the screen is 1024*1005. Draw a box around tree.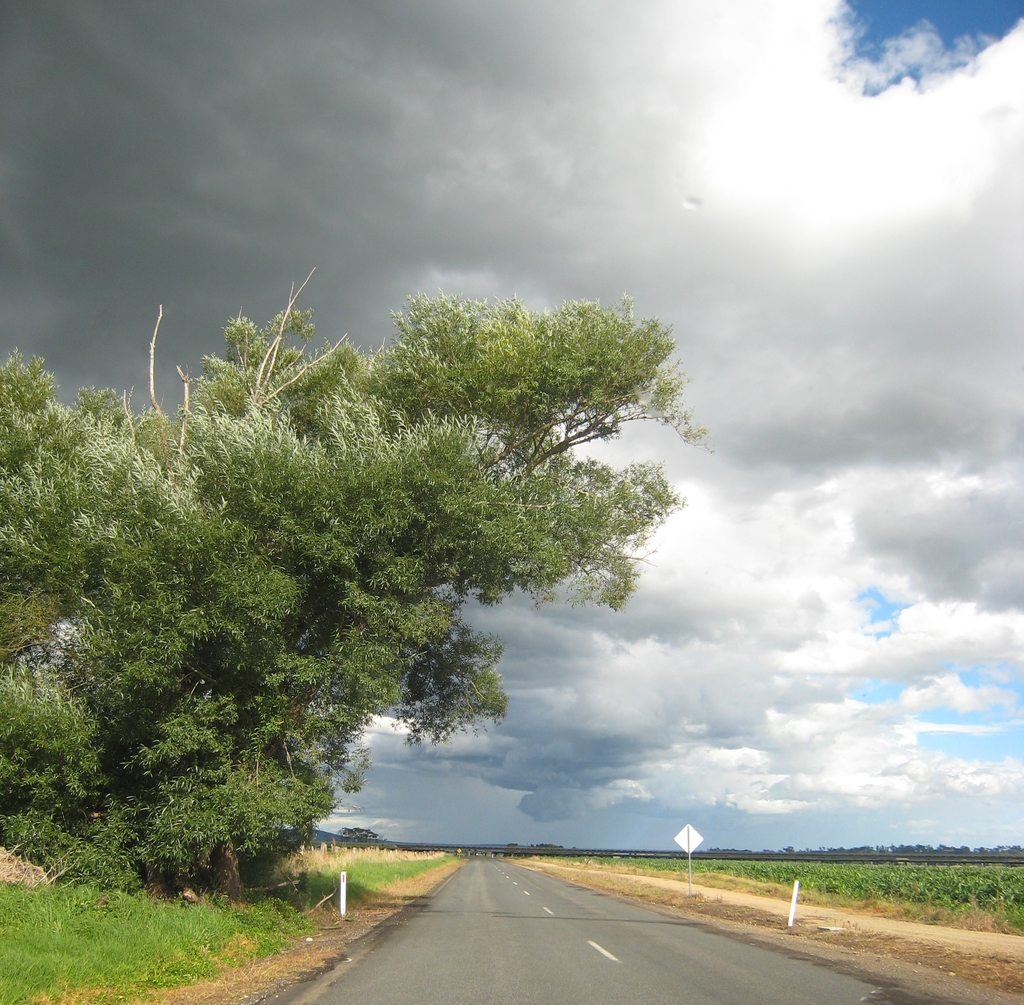
bbox=(28, 236, 708, 856).
